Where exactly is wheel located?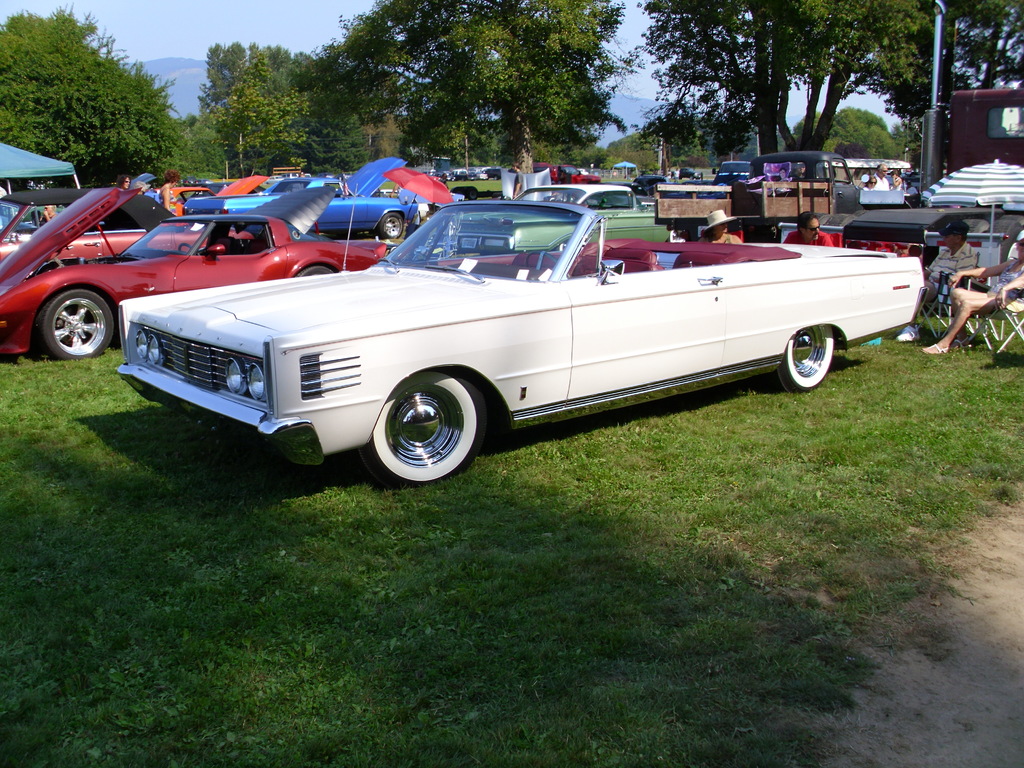
Its bounding box is <bbox>173, 241, 190, 254</bbox>.
